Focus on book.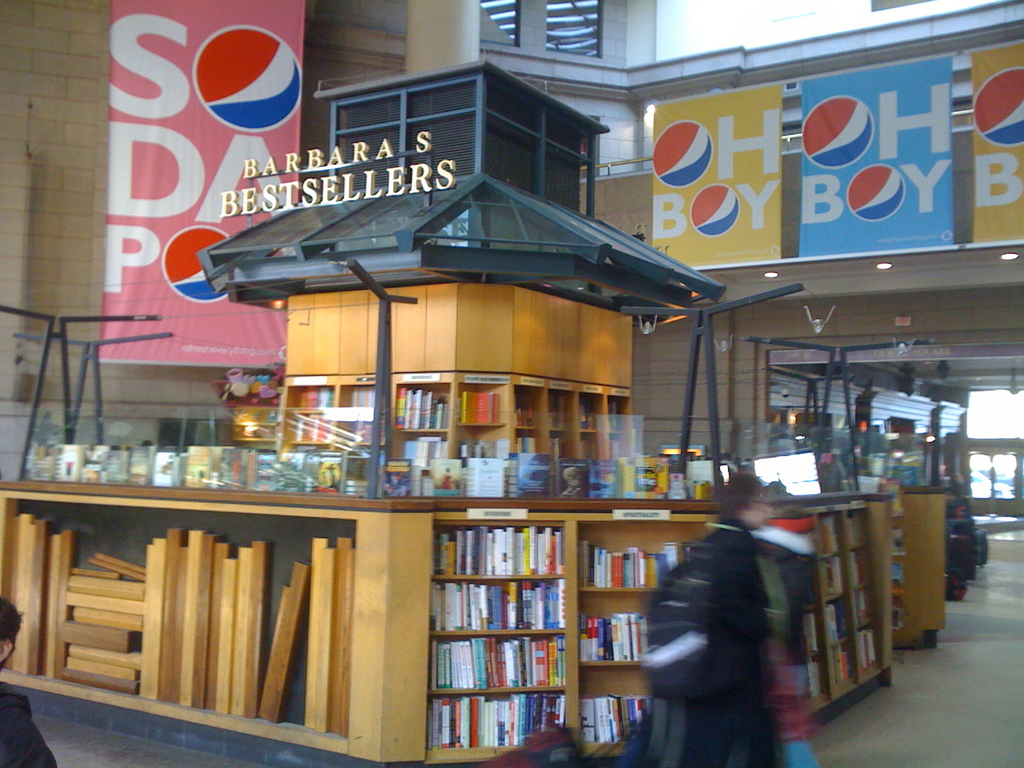
Focused at {"left": 516, "top": 451, "right": 550, "bottom": 499}.
